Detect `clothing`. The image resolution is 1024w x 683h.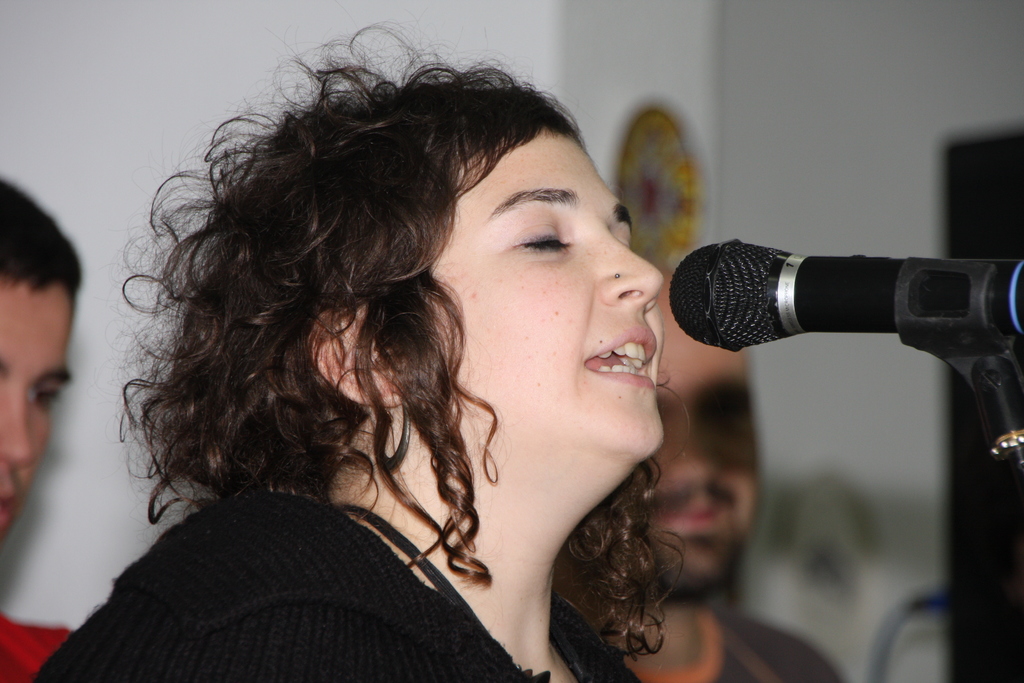
l=33, t=489, r=645, b=682.
